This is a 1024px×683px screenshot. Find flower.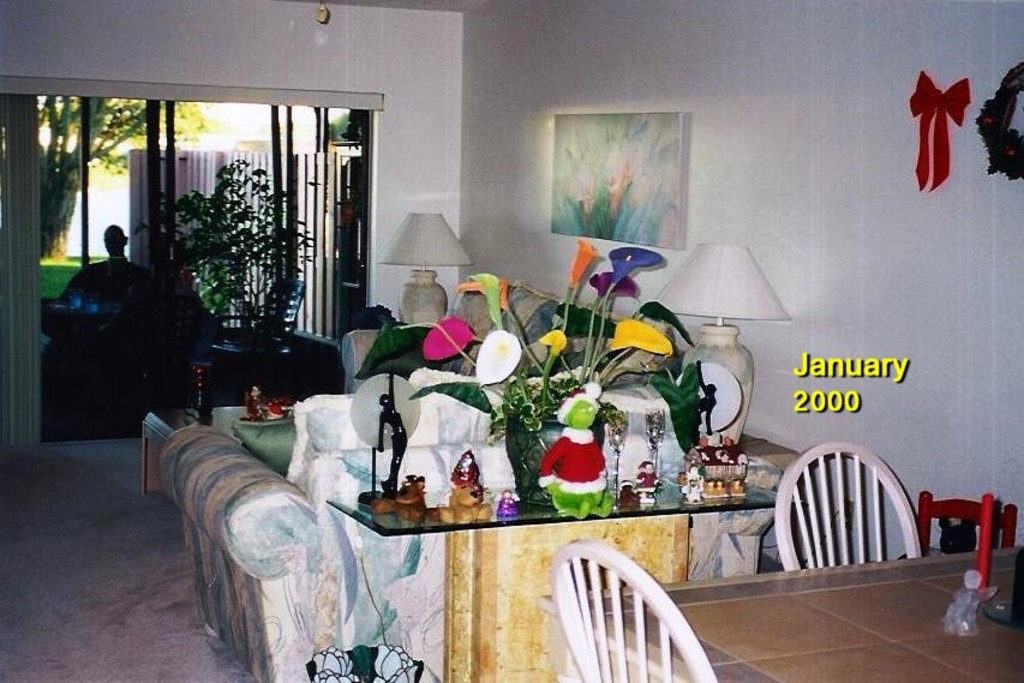
Bounding box: select_region(643, 298, 695, 346).
